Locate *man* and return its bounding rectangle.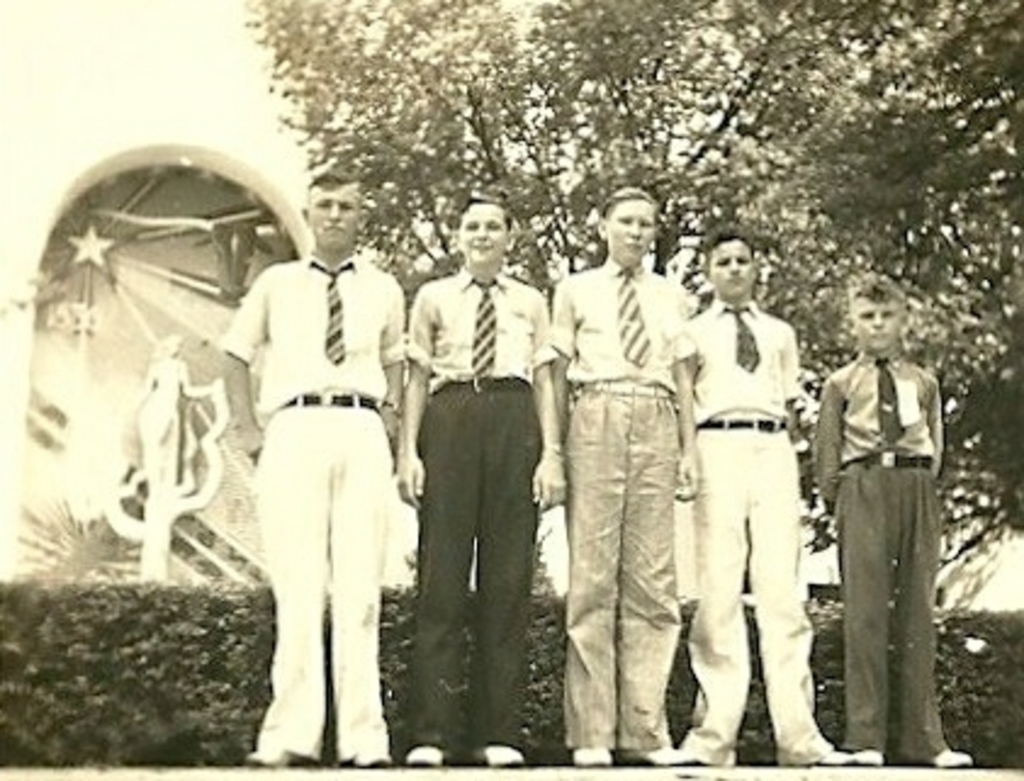
l=812, t=277, r=973, b=764.
